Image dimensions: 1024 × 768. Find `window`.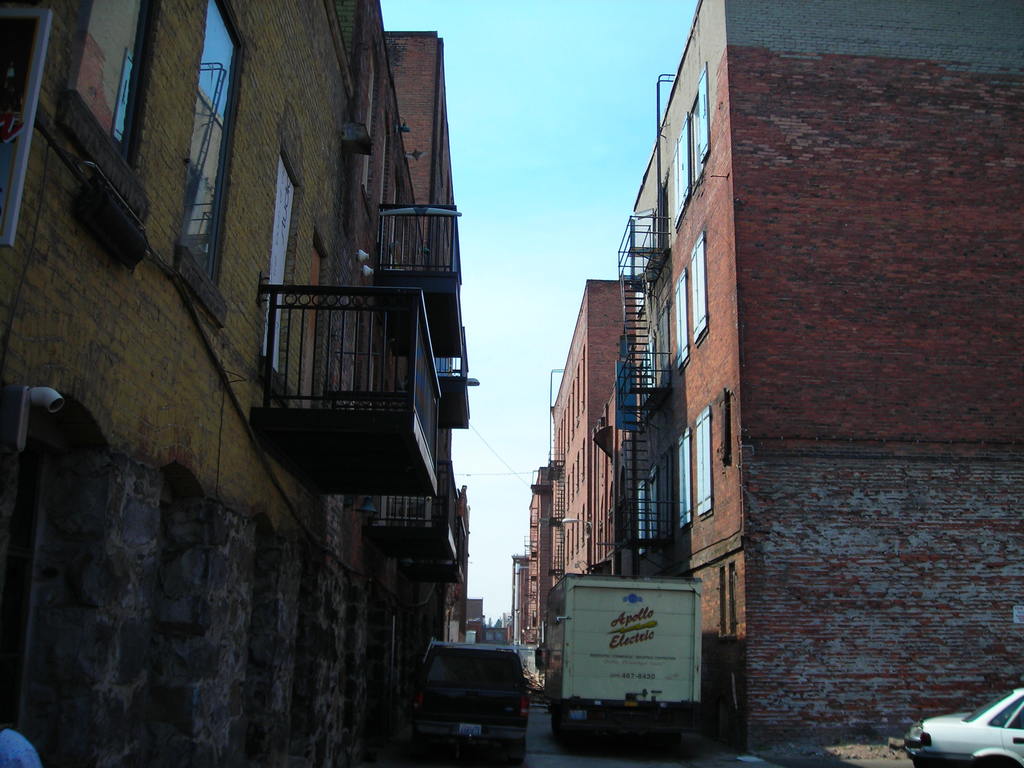
[639,468,658,540].
